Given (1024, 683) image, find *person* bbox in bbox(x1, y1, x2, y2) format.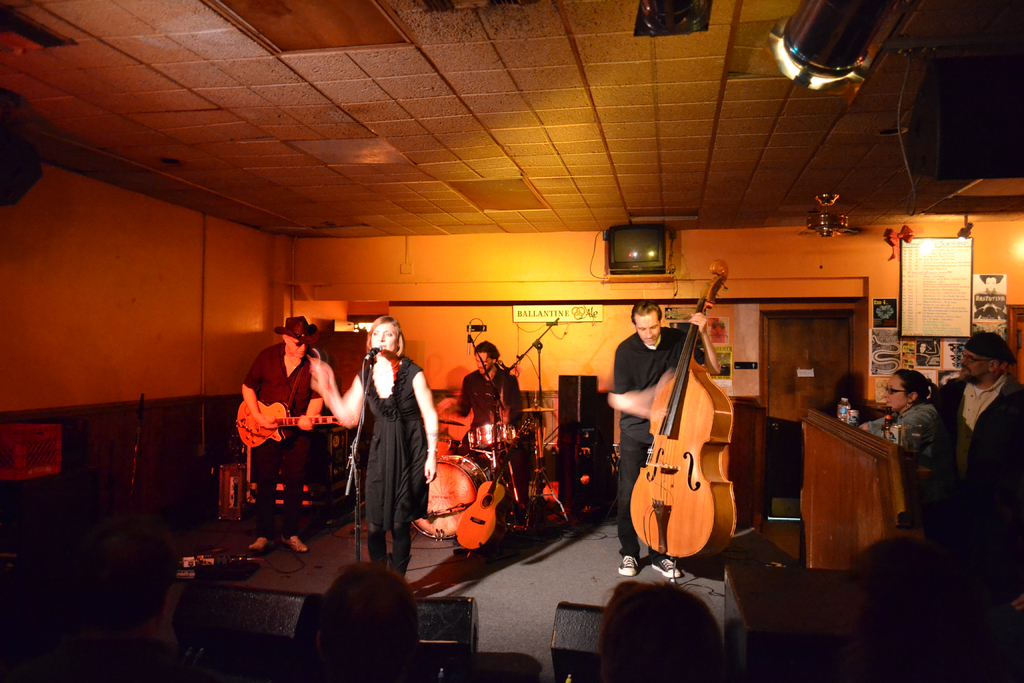
bbox(932, 331, 1023, 578).
